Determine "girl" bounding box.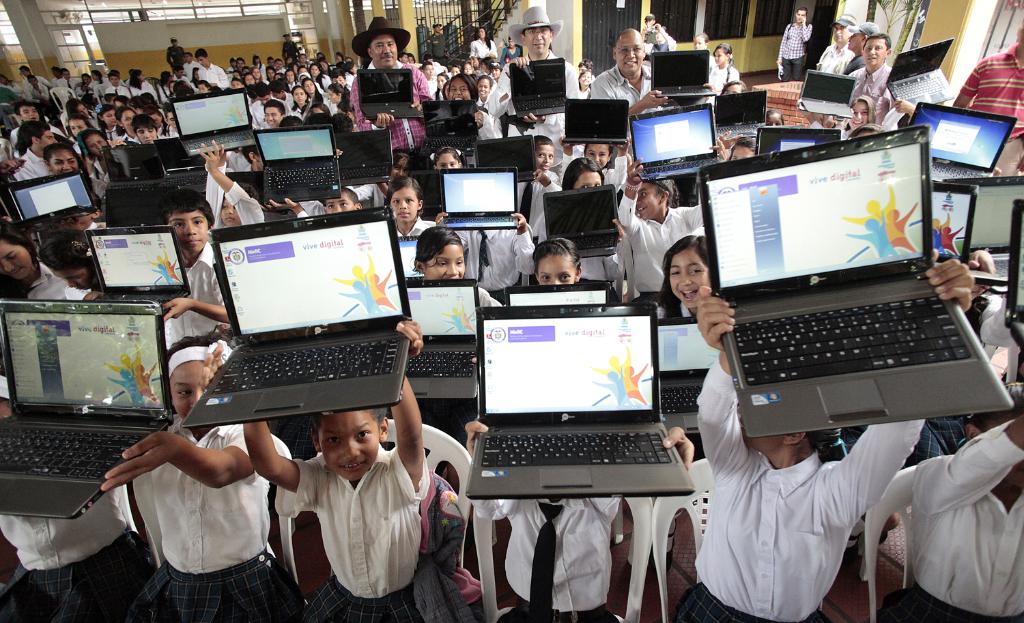
Determined: Rect(99, 105, 122, 141).
